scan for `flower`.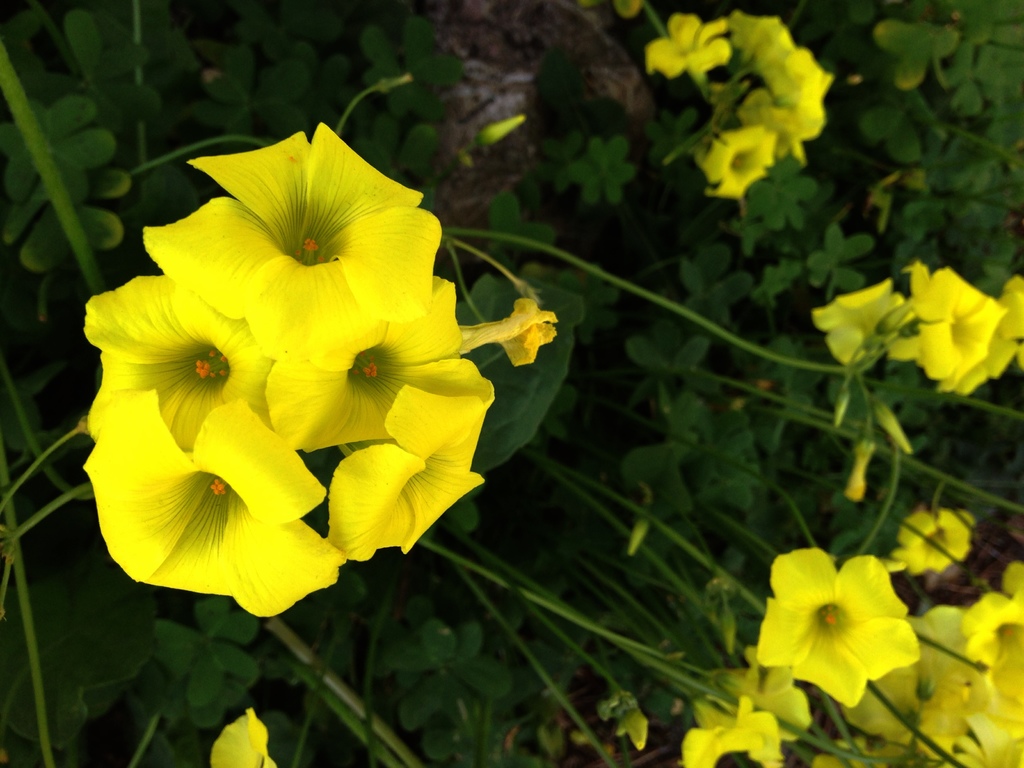
Scan result: box=[209, 706, 280, 767].
